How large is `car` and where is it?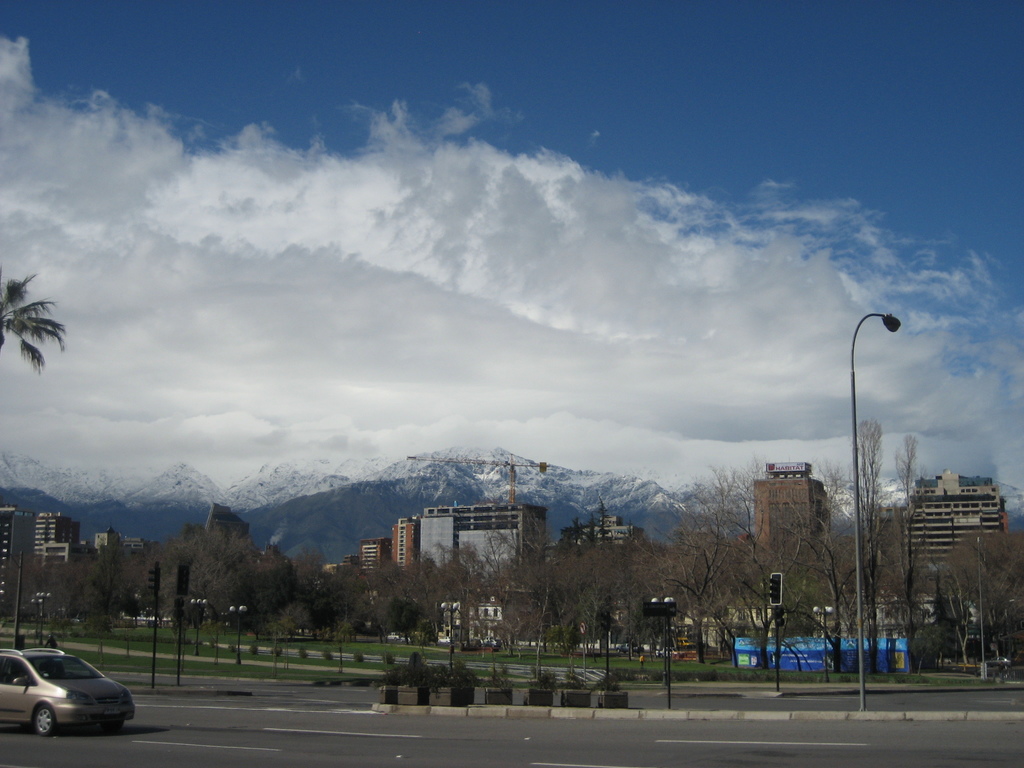
Bounding box: x1=399, y1=636, x2=412, y2=643.
